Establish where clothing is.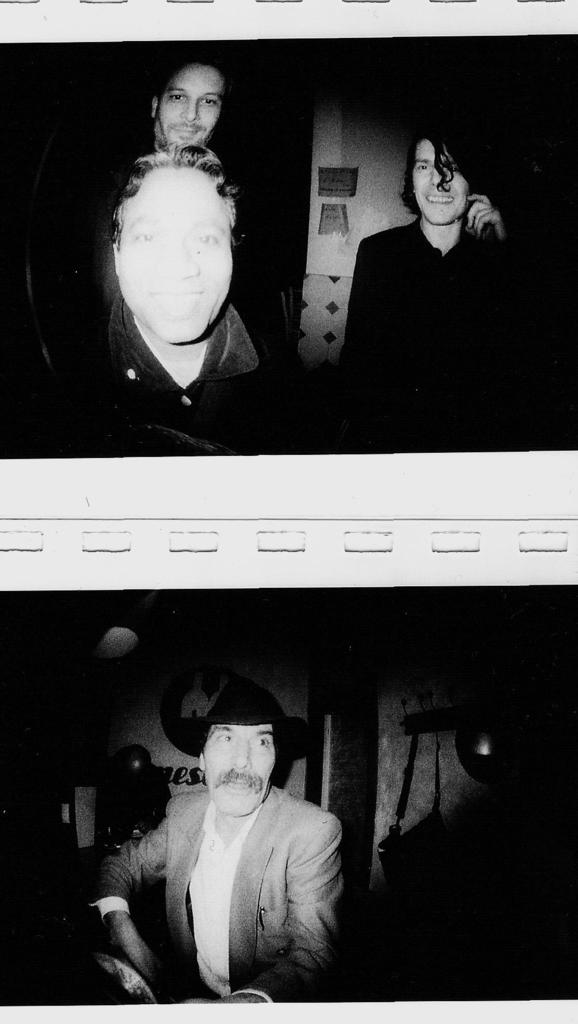
Established at locate(96, 763, 348, 995).
